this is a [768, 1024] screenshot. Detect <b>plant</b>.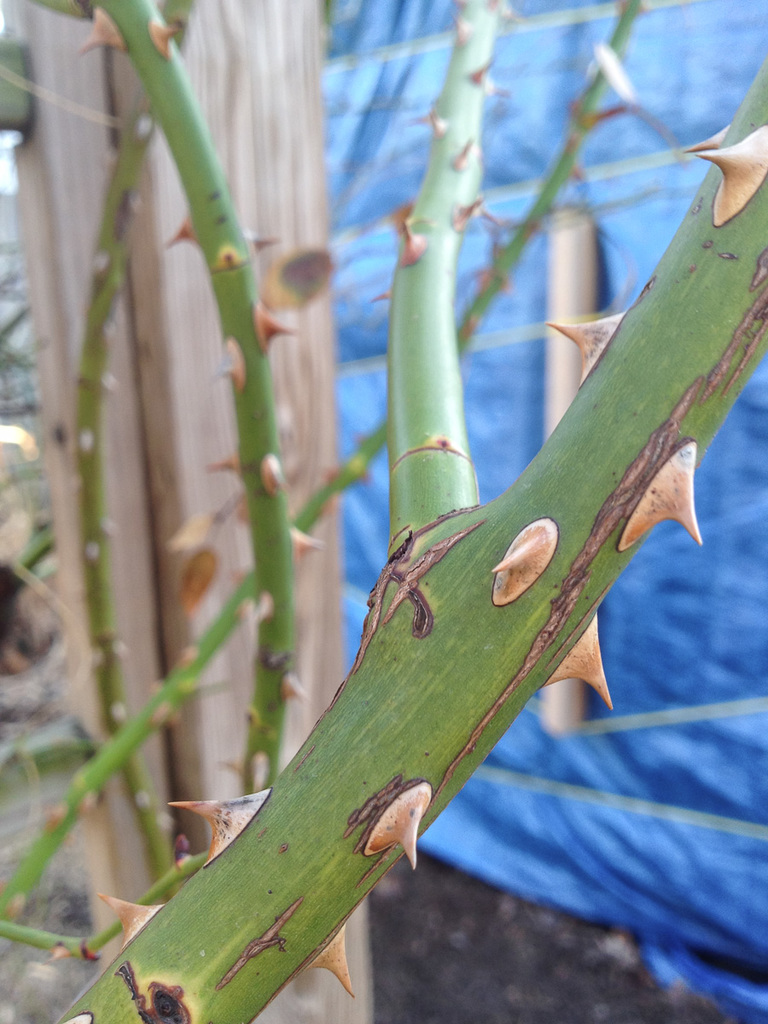
[left=0, top=0, right=767, bottom=1023].
